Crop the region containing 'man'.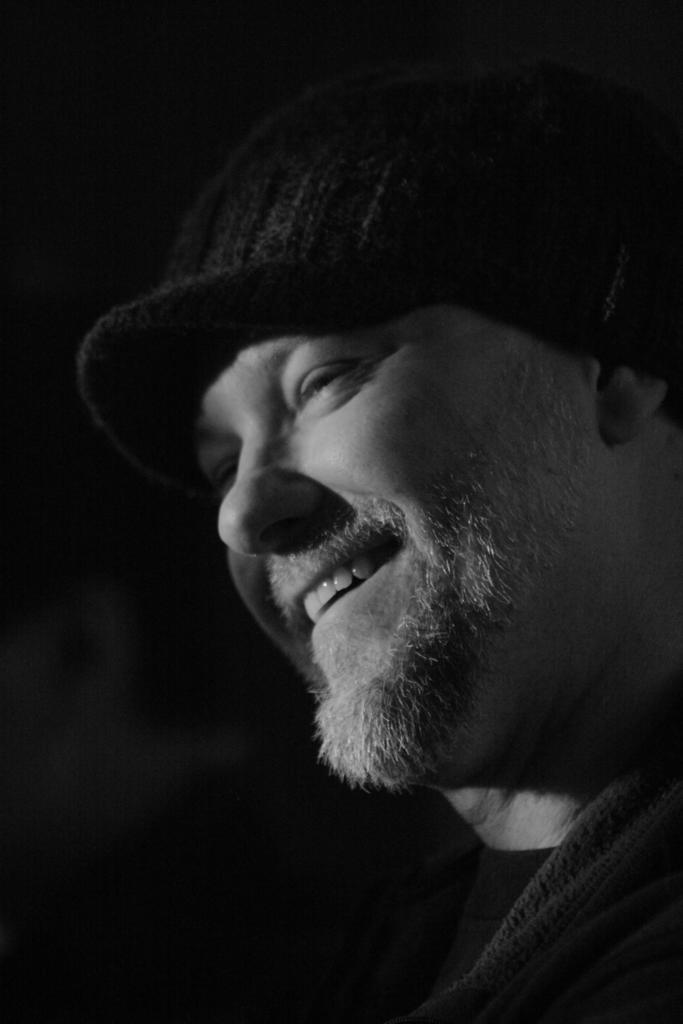
Crop region: bbox(81, 56, 682, 1023).
